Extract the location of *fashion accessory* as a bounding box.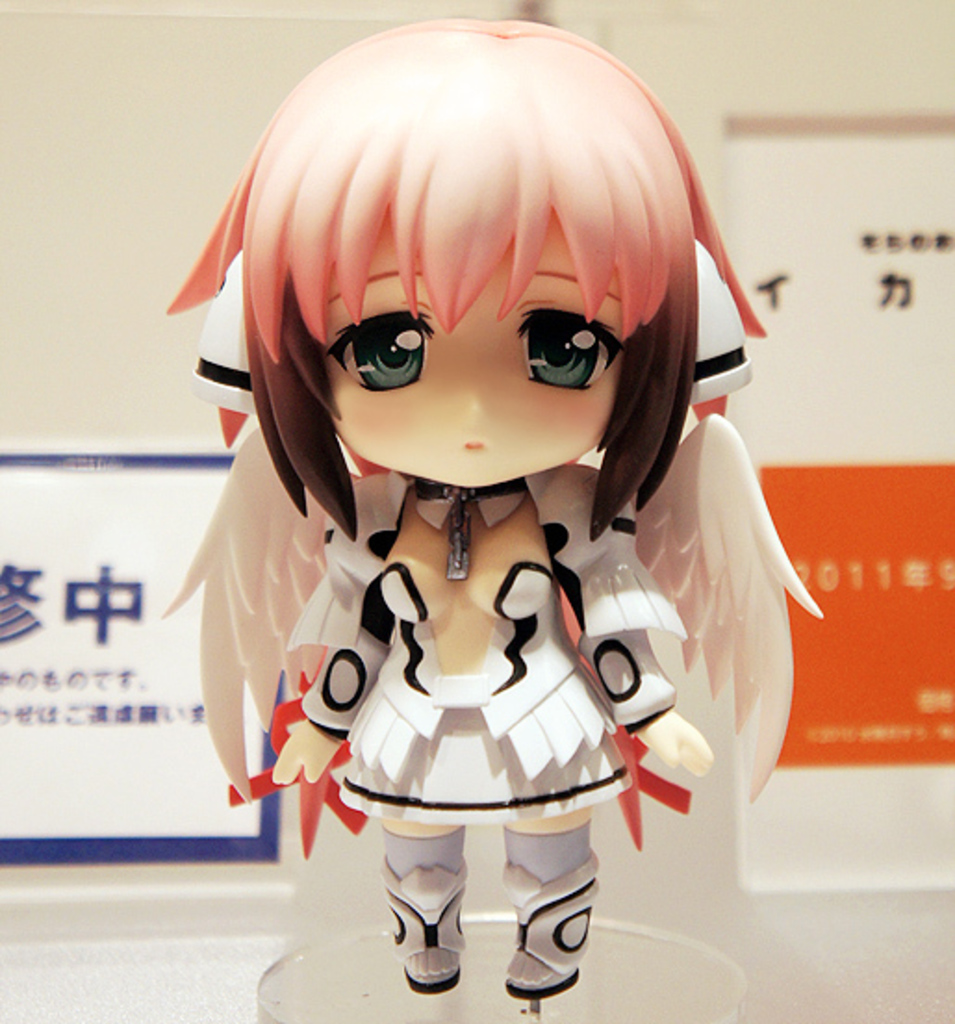
<box>506,820,595,883</box>.
